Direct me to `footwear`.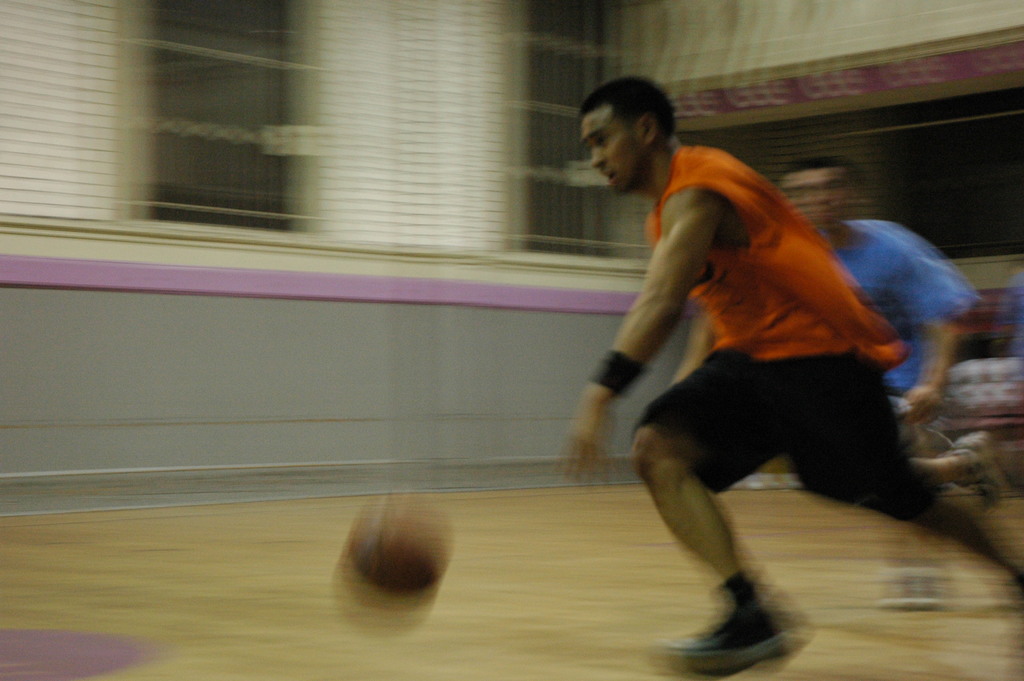
Direction: bbox=(697, 584, 806, 657).
